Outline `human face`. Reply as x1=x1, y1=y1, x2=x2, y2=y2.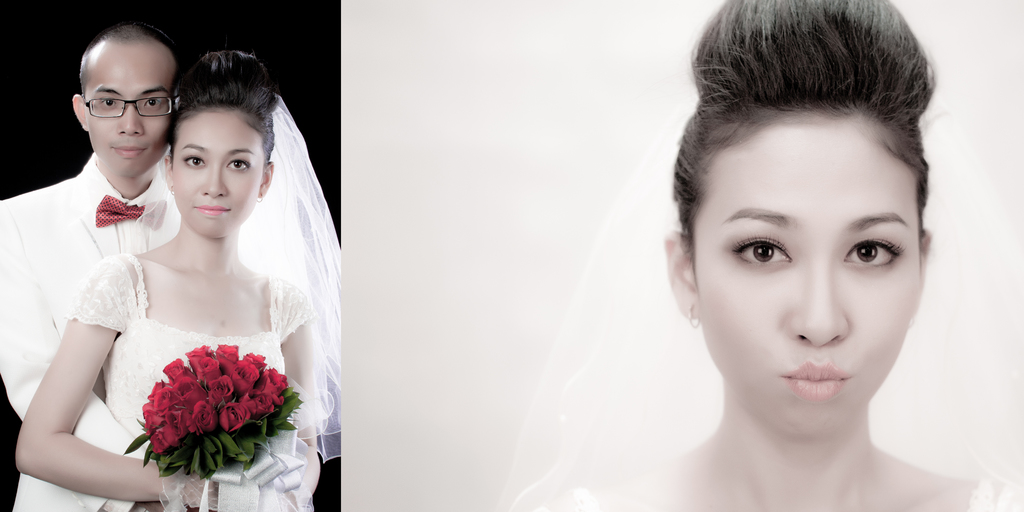
x1=692, y1=111, x2=925, y2=446.
